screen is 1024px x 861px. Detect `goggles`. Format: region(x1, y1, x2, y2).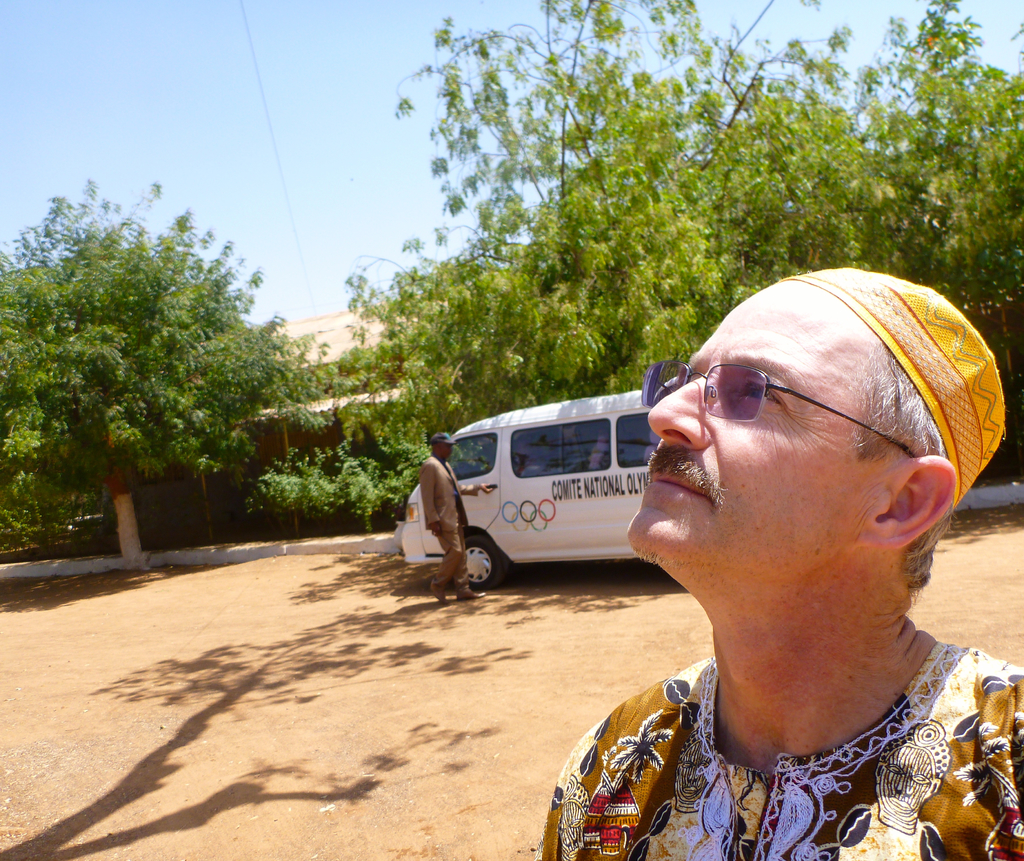
region(640, 360, 918, 458).
